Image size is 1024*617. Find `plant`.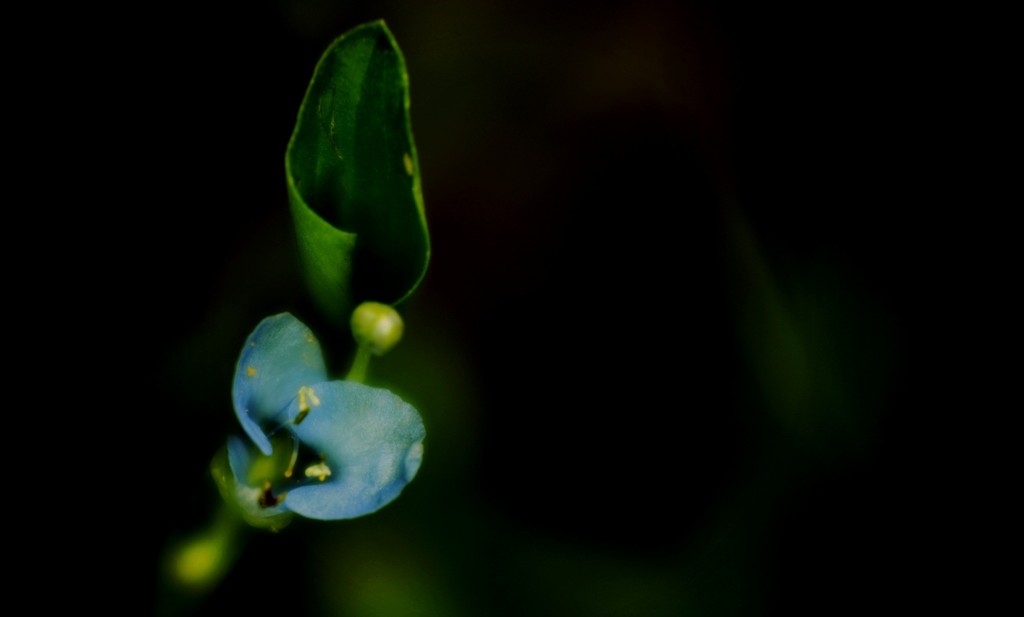
rect(0, 0, 487, 616).
